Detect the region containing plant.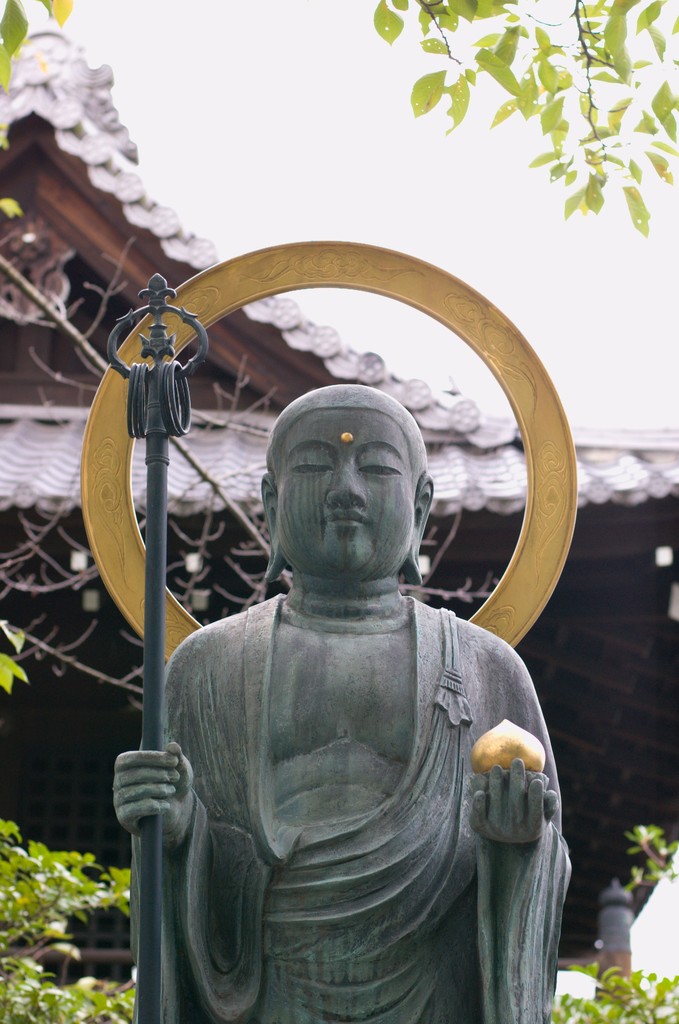
bbox(533, 952, 678, 1023).
